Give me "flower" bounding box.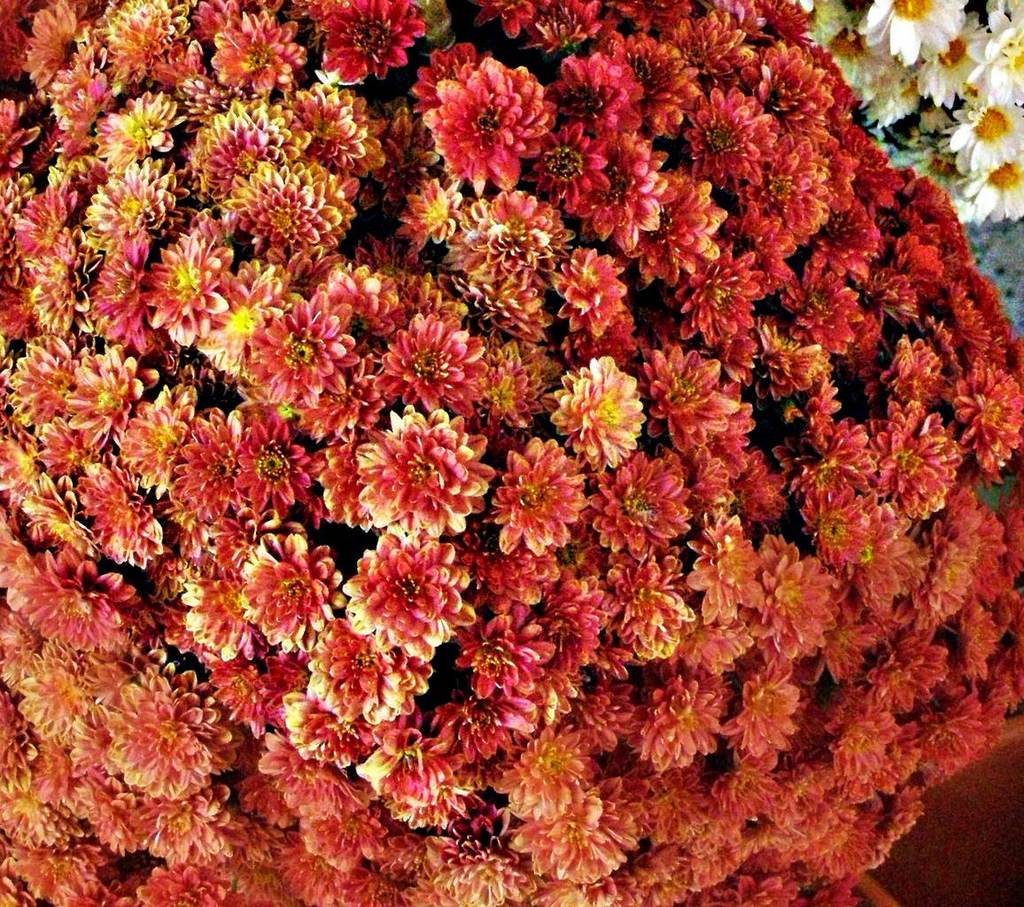
box=[428, 46, 545, 177].
